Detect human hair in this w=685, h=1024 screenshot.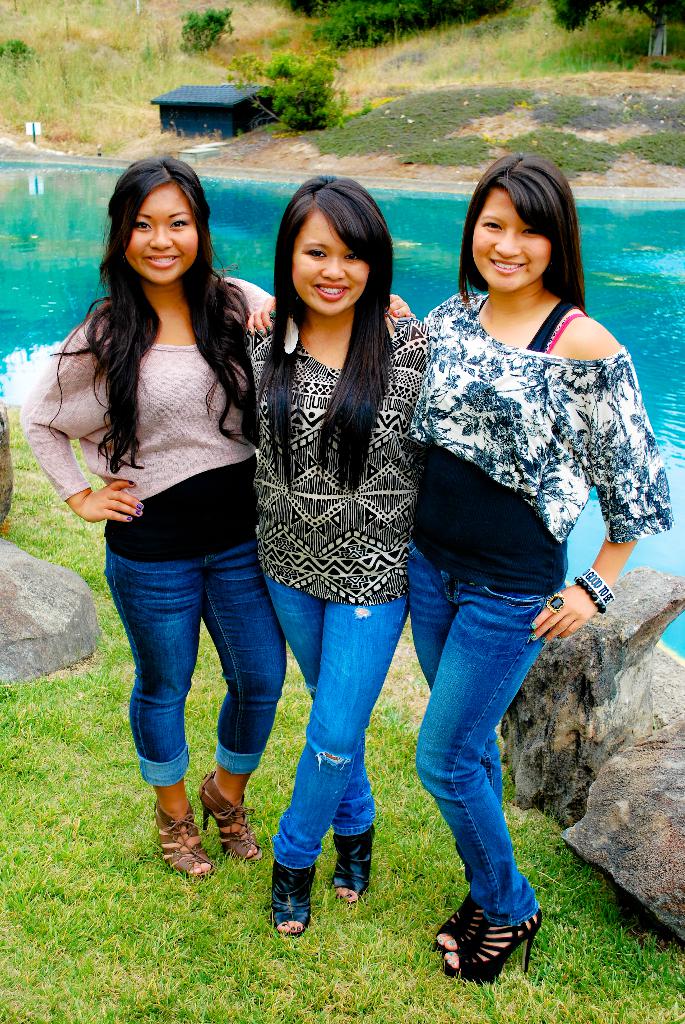
Detection: region(258, 173, 397, 498).
